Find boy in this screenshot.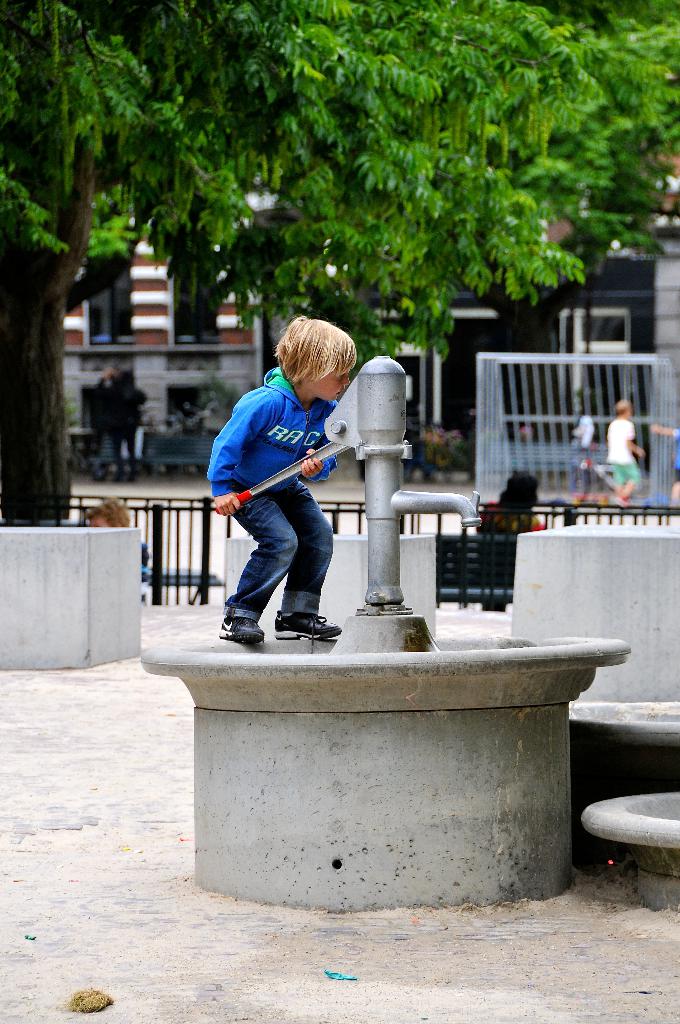
The bounding box for boy is (left=207, top=316, right=357, bottom=668).
